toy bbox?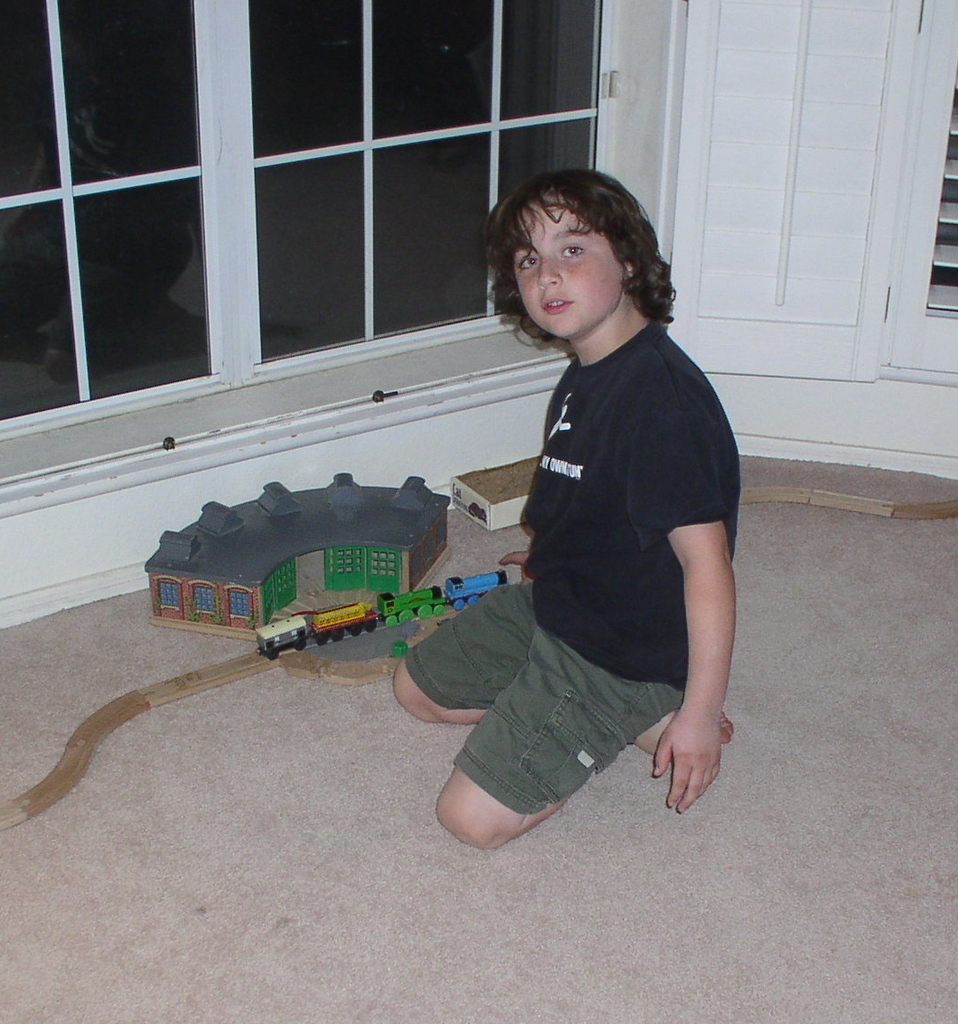
[x1=0, y1=645, x2=270, y2=830]
